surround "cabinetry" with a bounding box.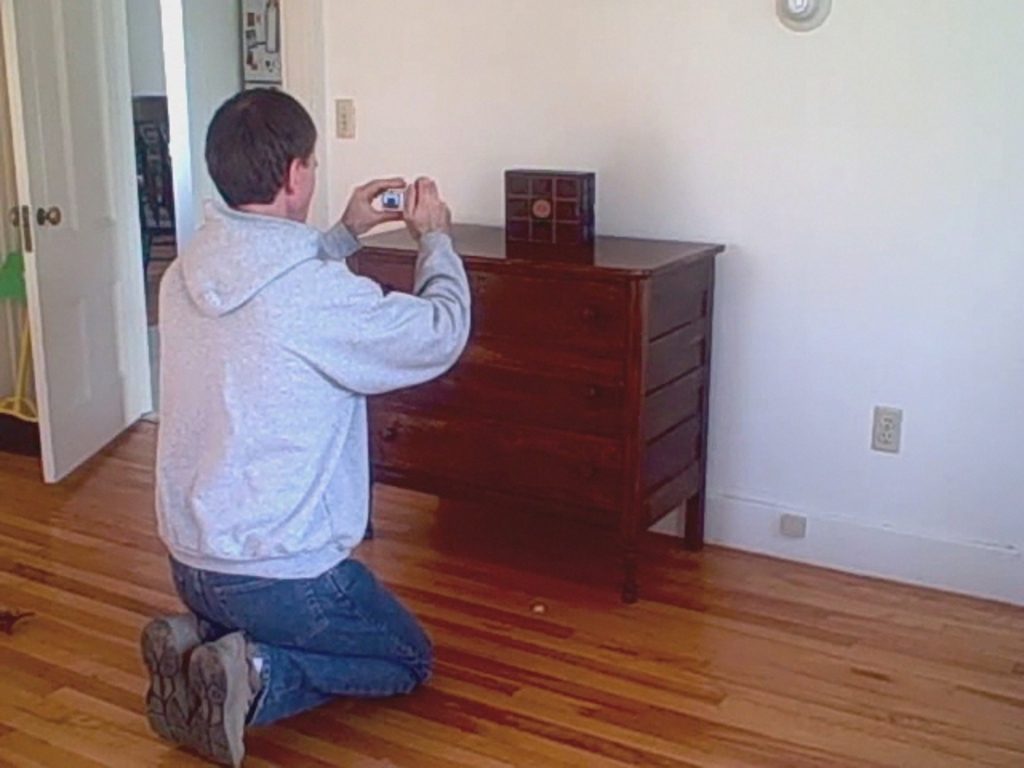
{"left": 346, "top": 219, "right": 728, "bottom": 605}.
